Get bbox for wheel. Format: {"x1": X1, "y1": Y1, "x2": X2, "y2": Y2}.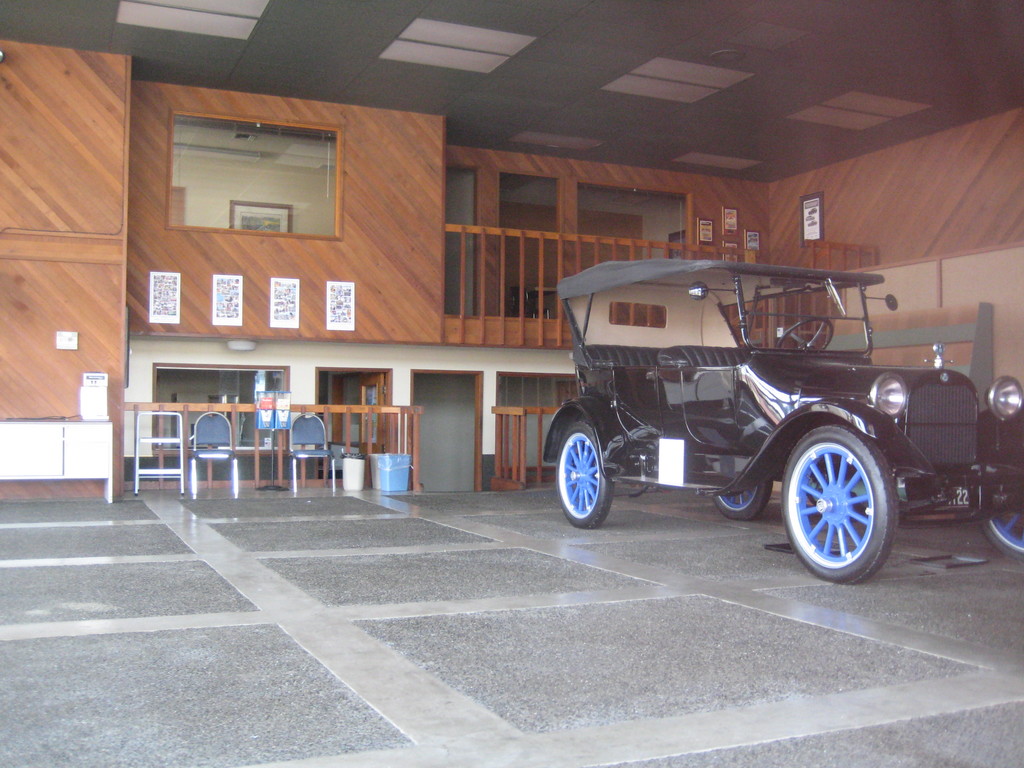
{"x1": 554, "y1": 420, "x2": 615, "y2": 527}.
